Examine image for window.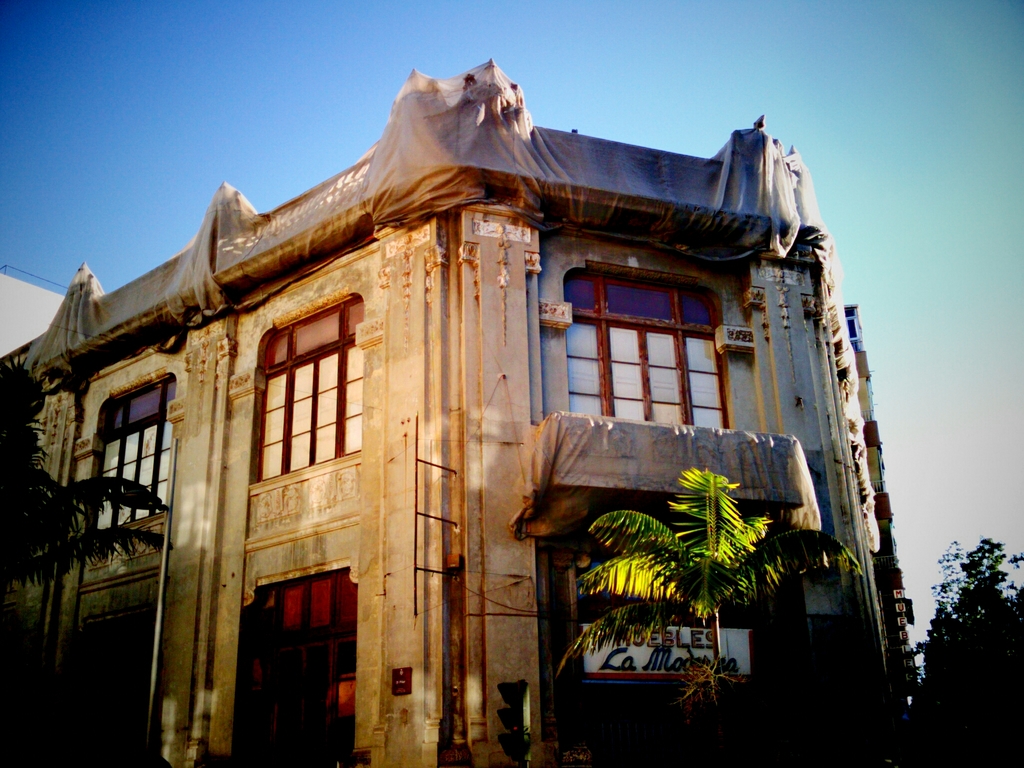
Examination result: <region>227, 556, 356, 764</region>.
